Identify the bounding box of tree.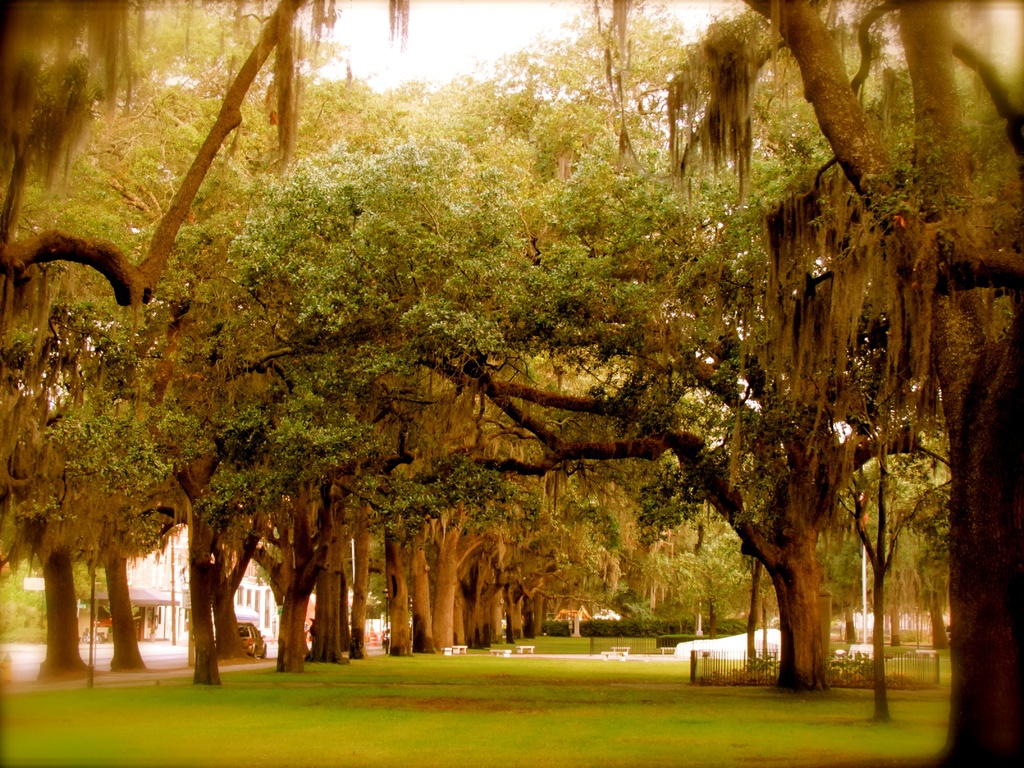
72, 560, 110, 628.
